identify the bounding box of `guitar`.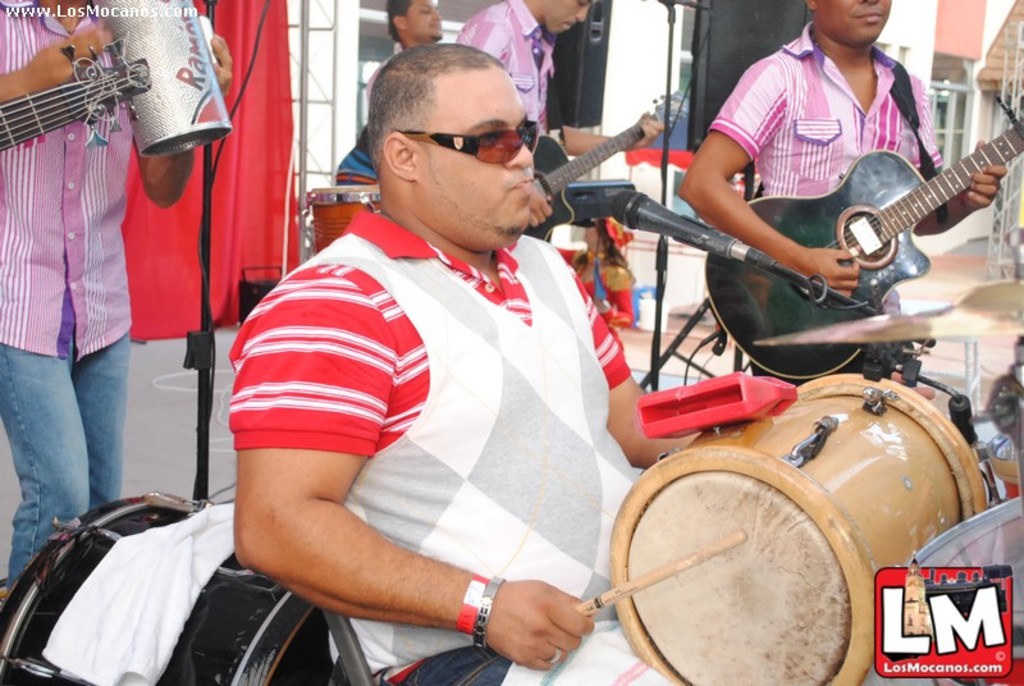
bbox=[687, 111, 1011, 342].
